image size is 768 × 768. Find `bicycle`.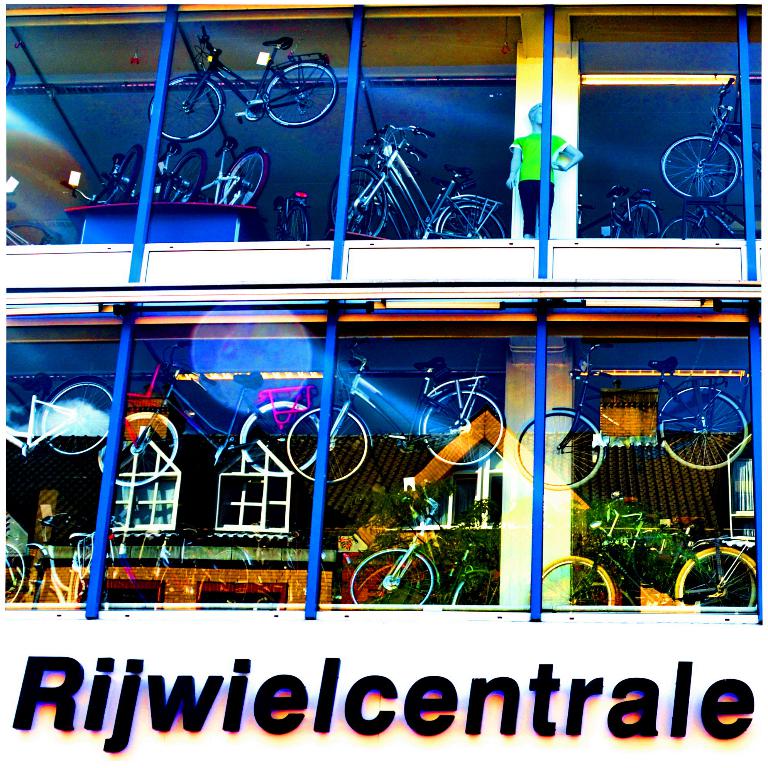
Rect(657, 166, 763, 238).
